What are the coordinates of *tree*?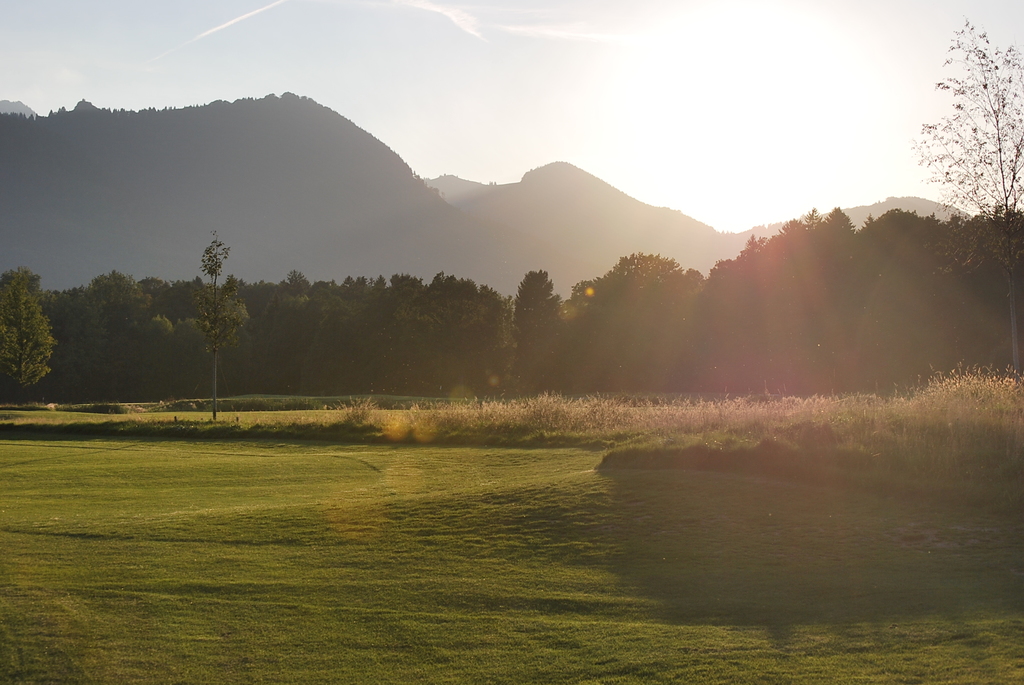
box(501, 267, 565, 384).
